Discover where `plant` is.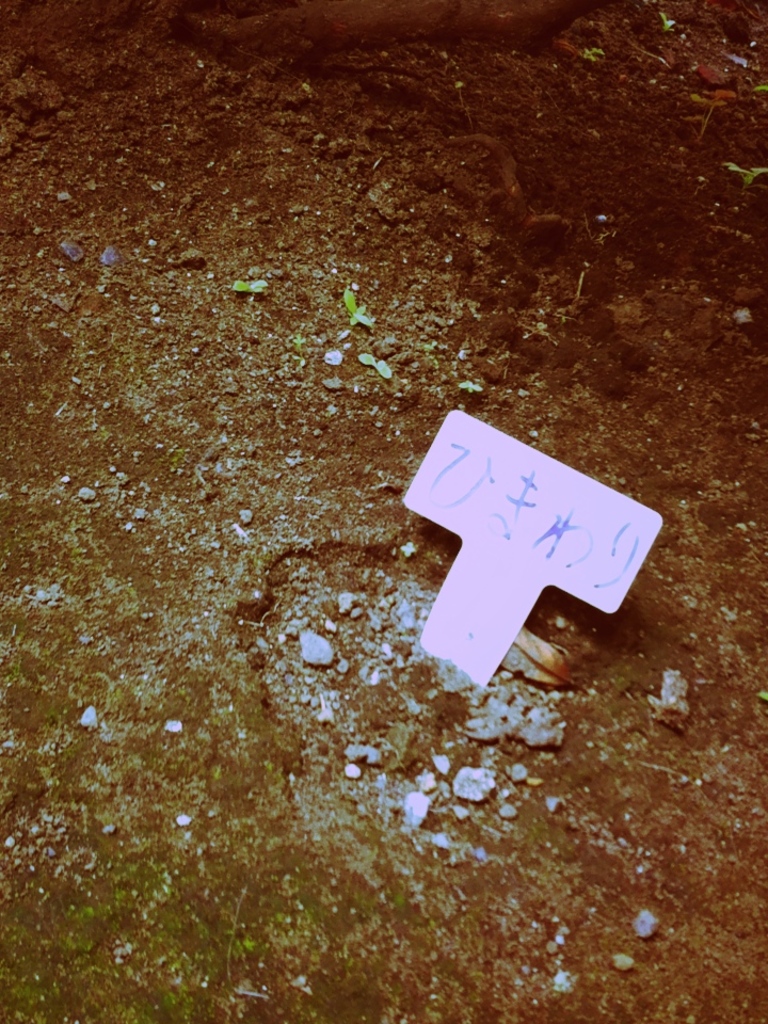
Discovered at [left=326, top=281, right=388, bottom=346].
